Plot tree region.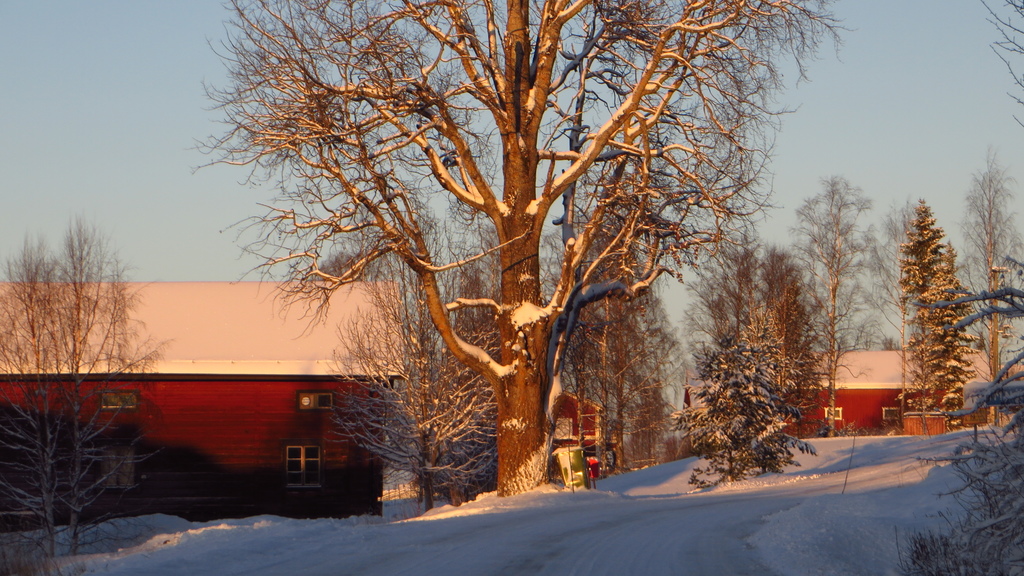
Plotted at [x1=894, y1=198, x2=977, y2=426].
